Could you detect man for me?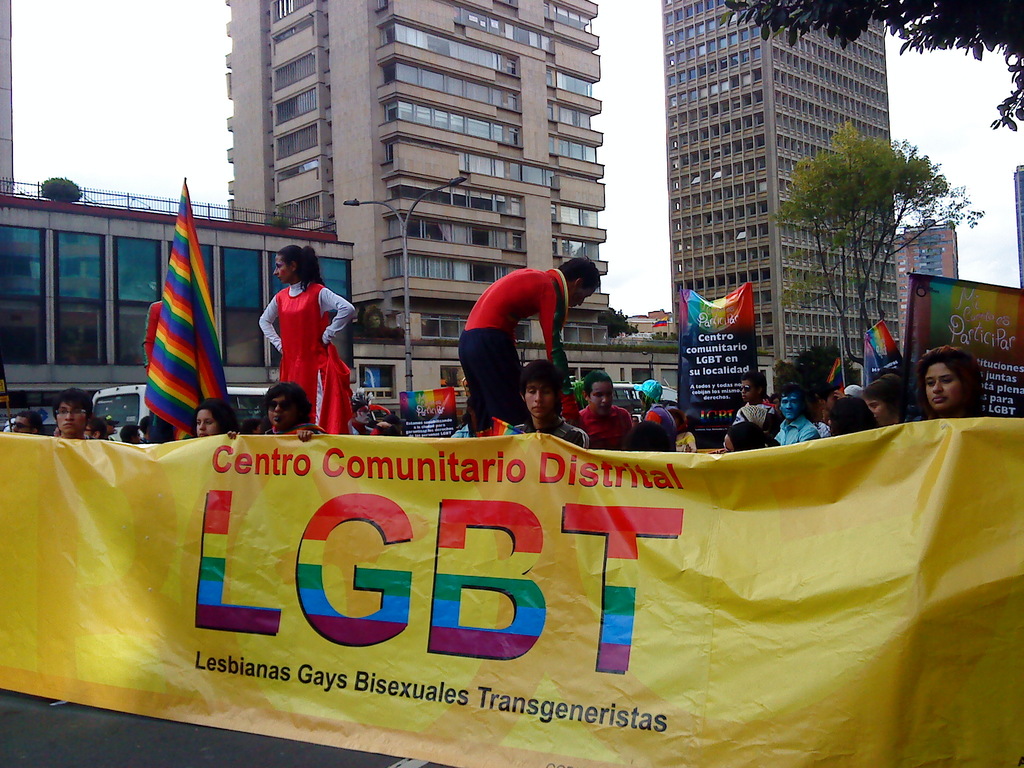
Detection result: bbox=[103, 415, 116, 441].
